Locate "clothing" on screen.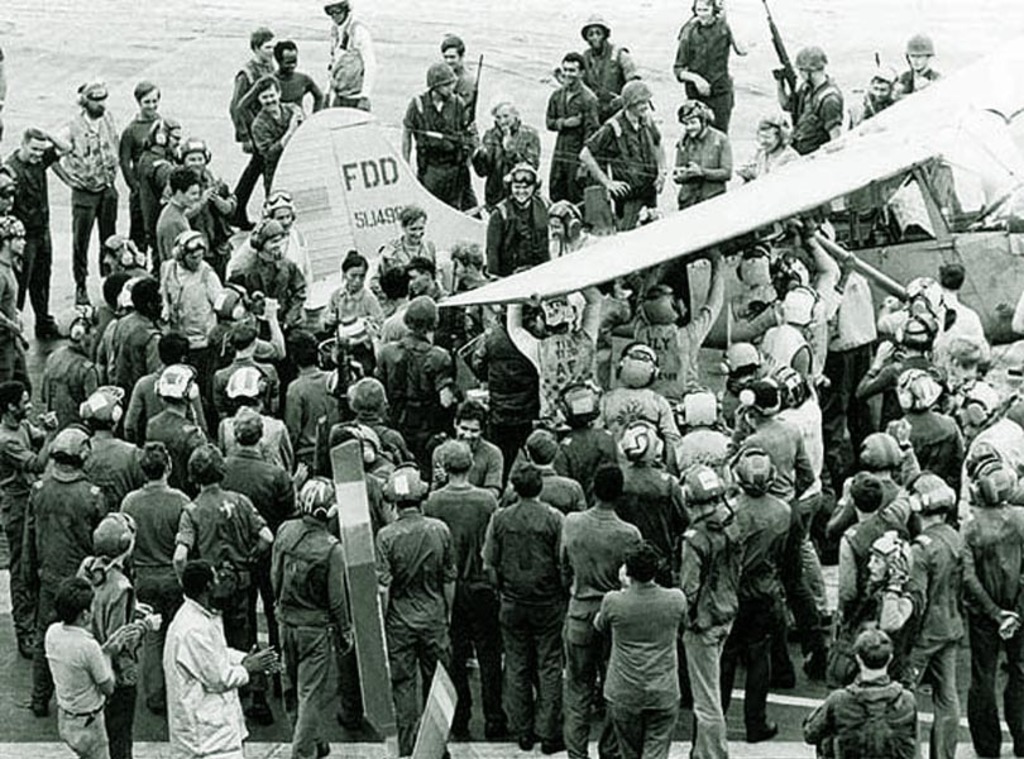
On screen at [953, 405, 1021, 507].
